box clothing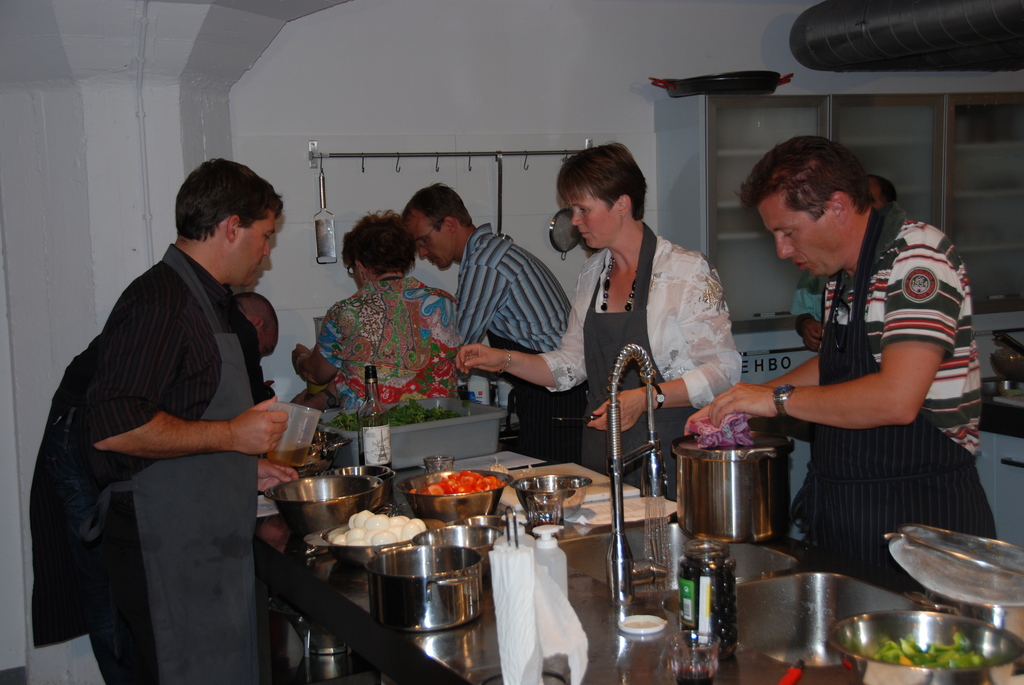
83,226,282,684
